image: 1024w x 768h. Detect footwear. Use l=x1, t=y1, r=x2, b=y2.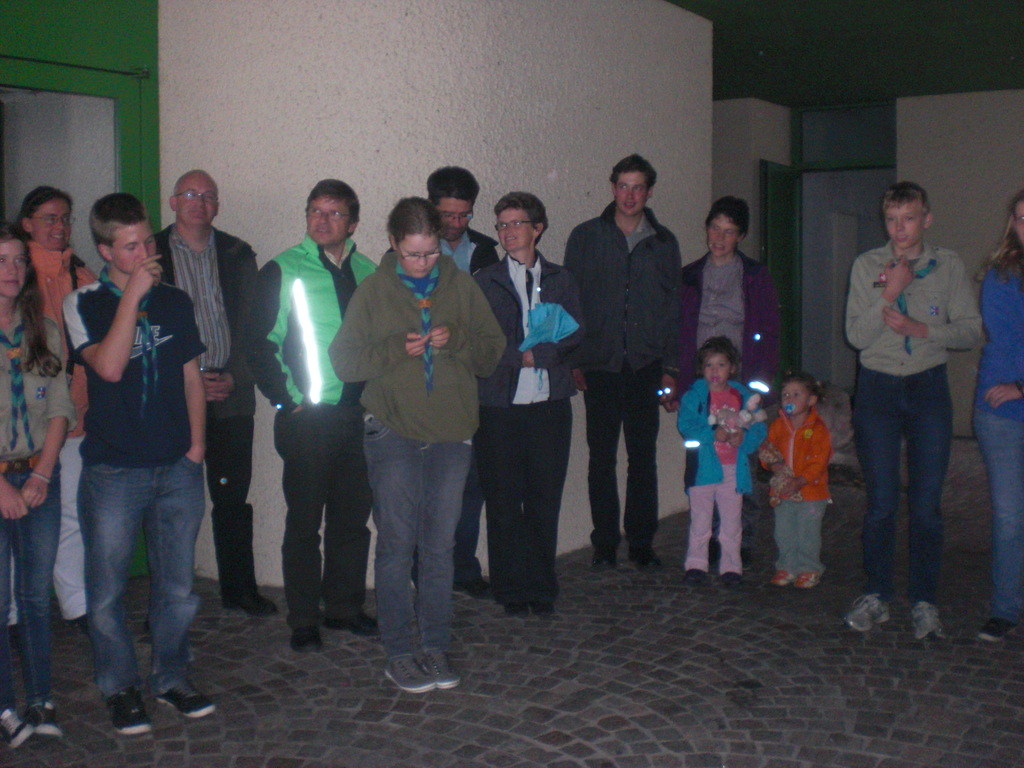
l=292, t=626, r=324, b=657.
